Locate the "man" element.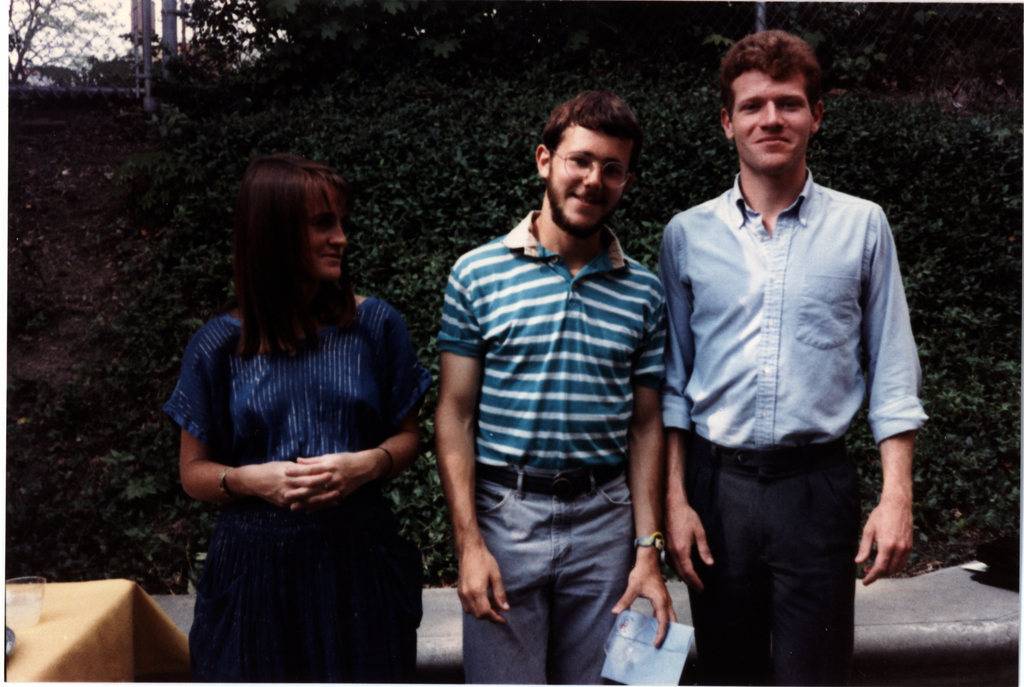
Element bbox: {"x1": 652, "y1": 31, "x2": 924, "y2": 686}.
